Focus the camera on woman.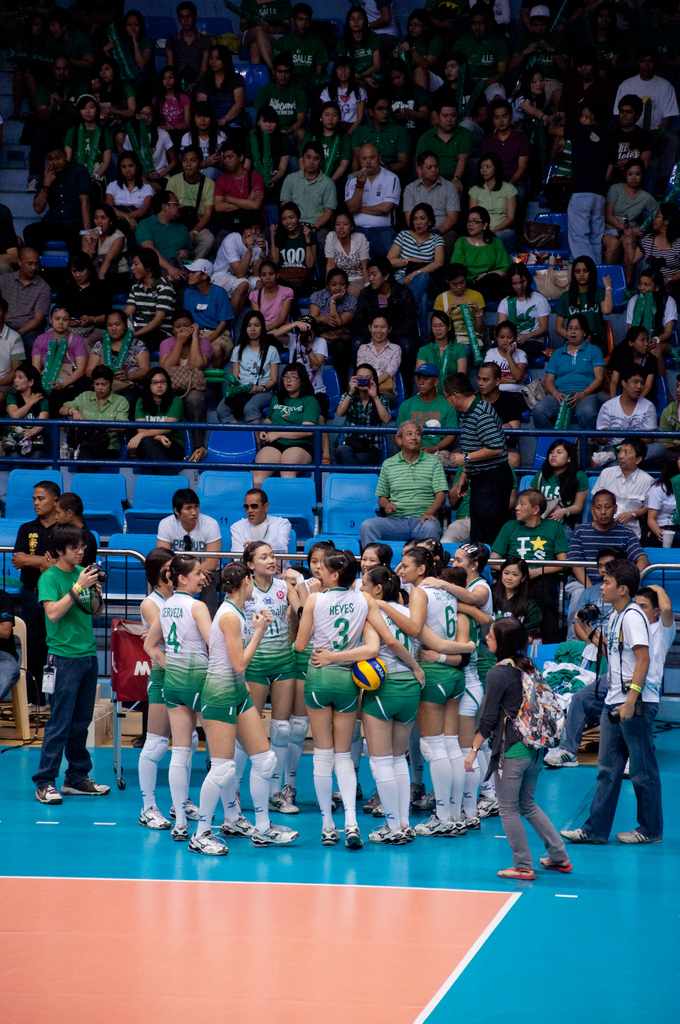
Focus region: {"x1": 403, "y1": 10, "x2": 425, "y2": 53}.
